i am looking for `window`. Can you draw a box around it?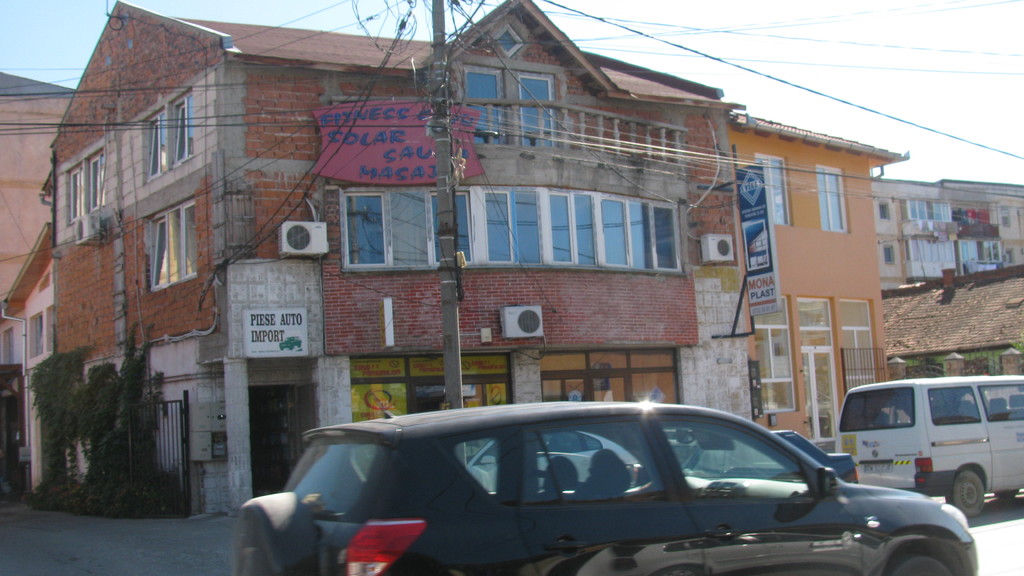
Sure, the bounding box is crop(45, 307, 57, 353).
